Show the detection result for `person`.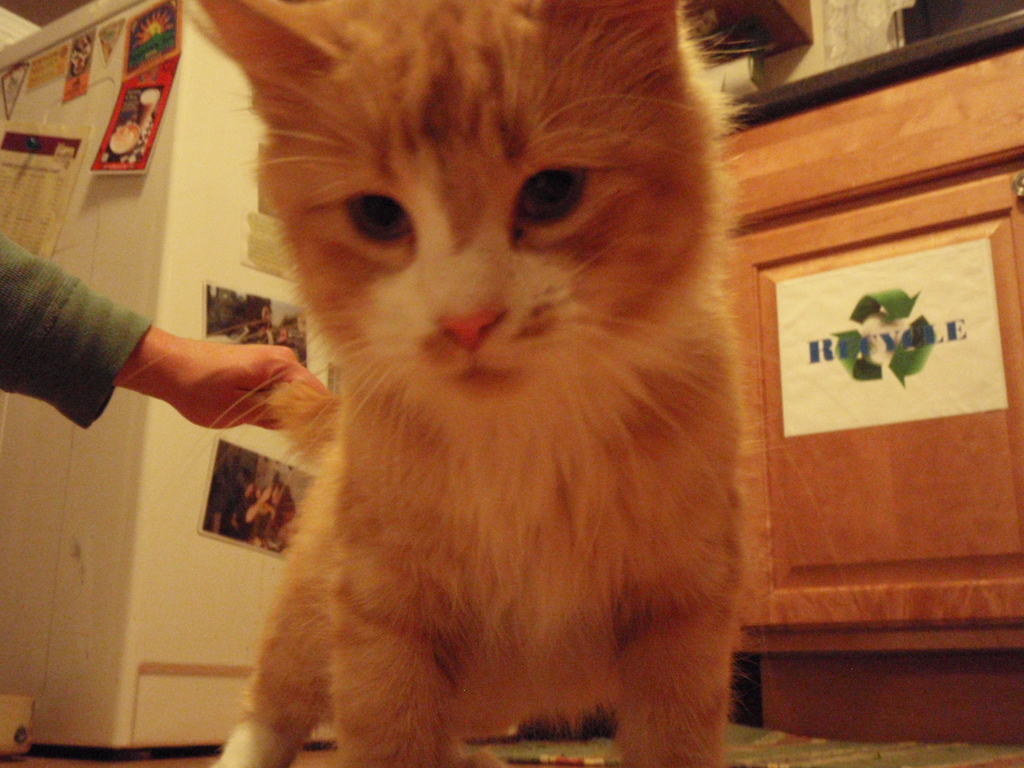
{"left": 0, "top": 234, "right": 317, "bottom": 435}.
